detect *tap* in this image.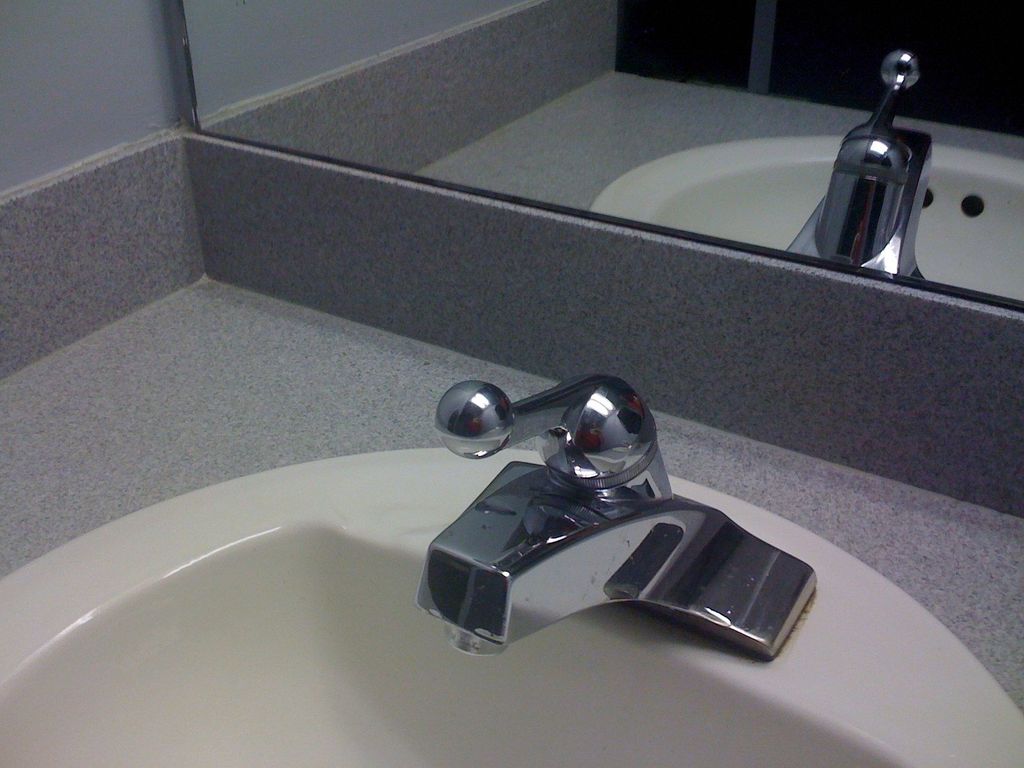
Detection: (left=791, top=45, right=957, bottom=282).
